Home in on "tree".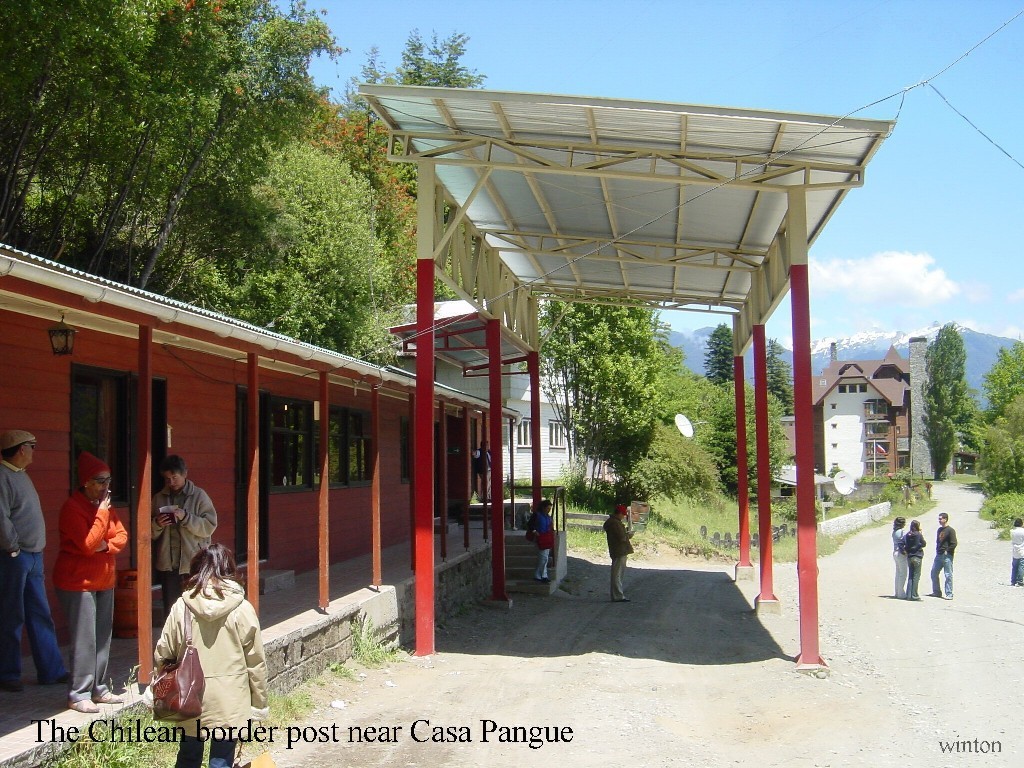
Homed in at region(712, 372, 784, 519).
